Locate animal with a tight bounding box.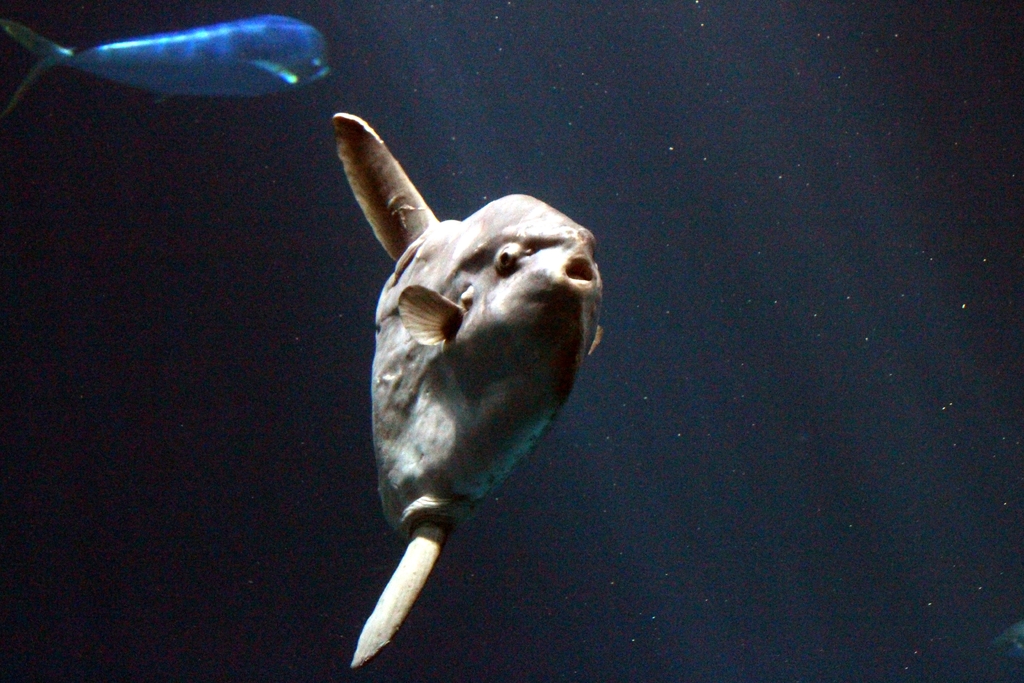
<region>342, 111, 615, 664</region>.
